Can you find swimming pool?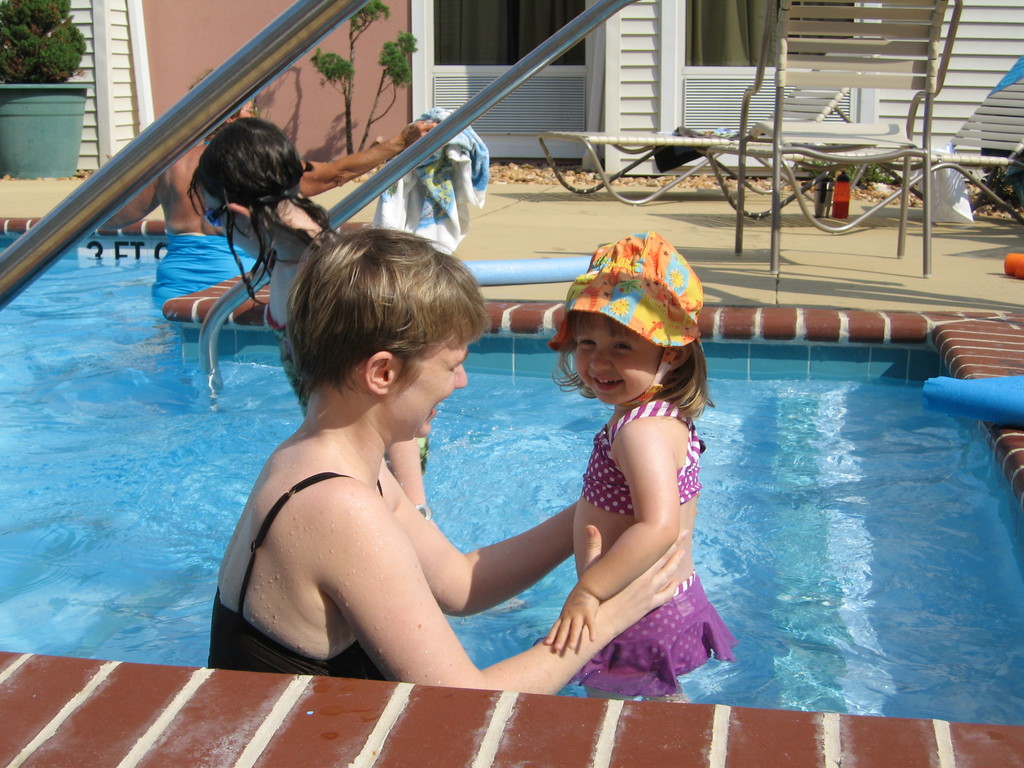
Yes, bounding box: locate(0, 213, 1023, 728).
